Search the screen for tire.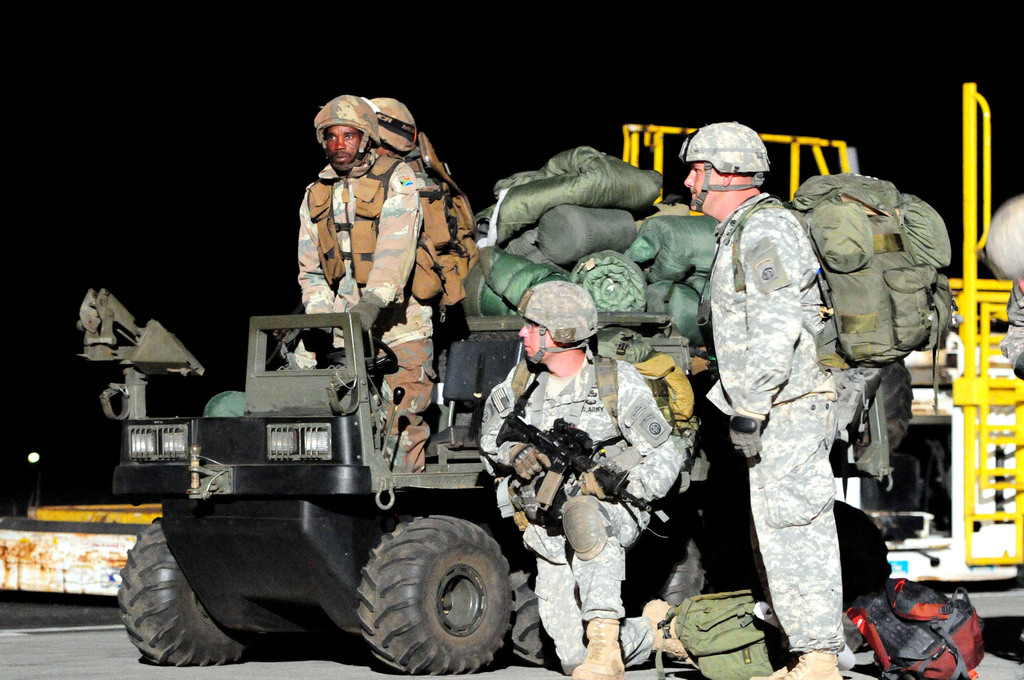
Found at 918 440 946 527.
